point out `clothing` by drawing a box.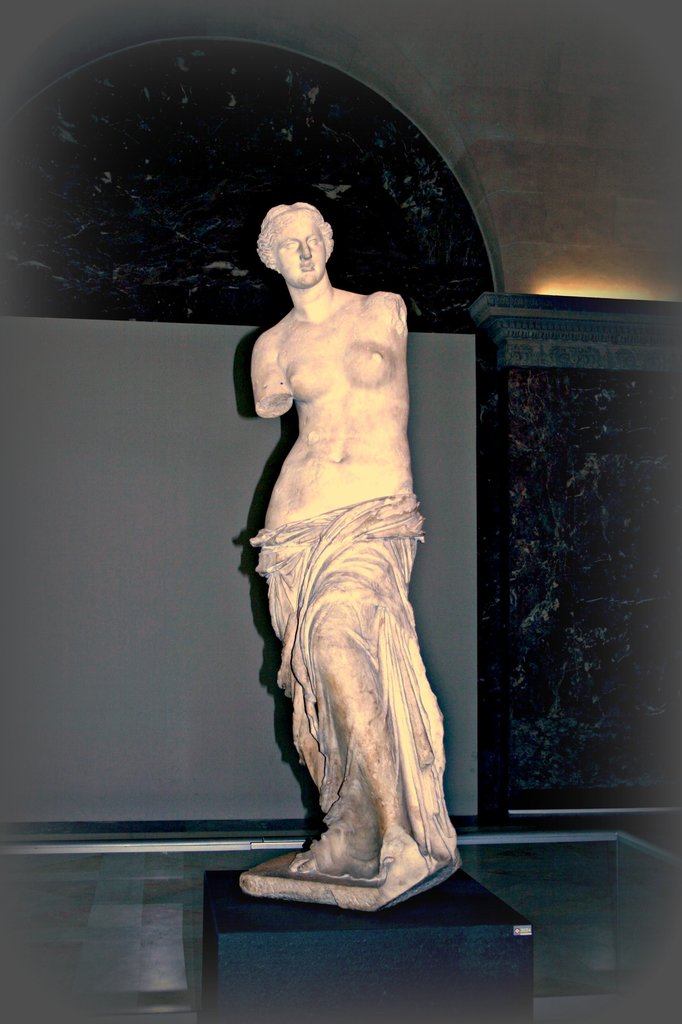
(226, 258, 438, 826).
